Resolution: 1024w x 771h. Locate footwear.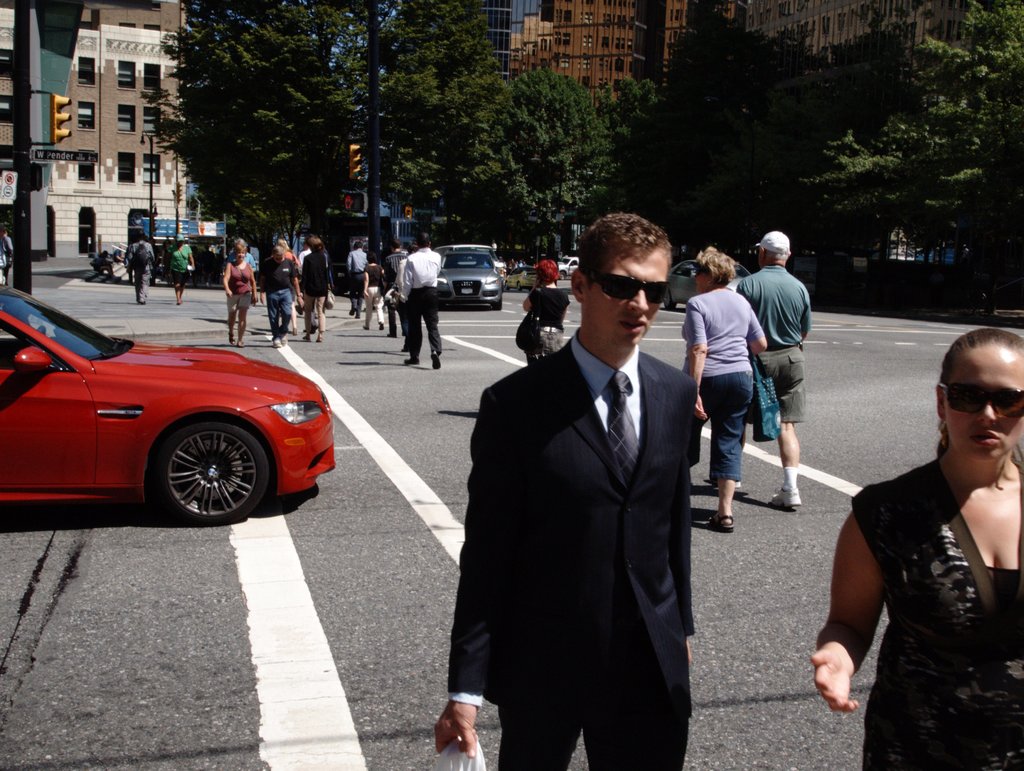
rect(427, 355, 442, 371).
